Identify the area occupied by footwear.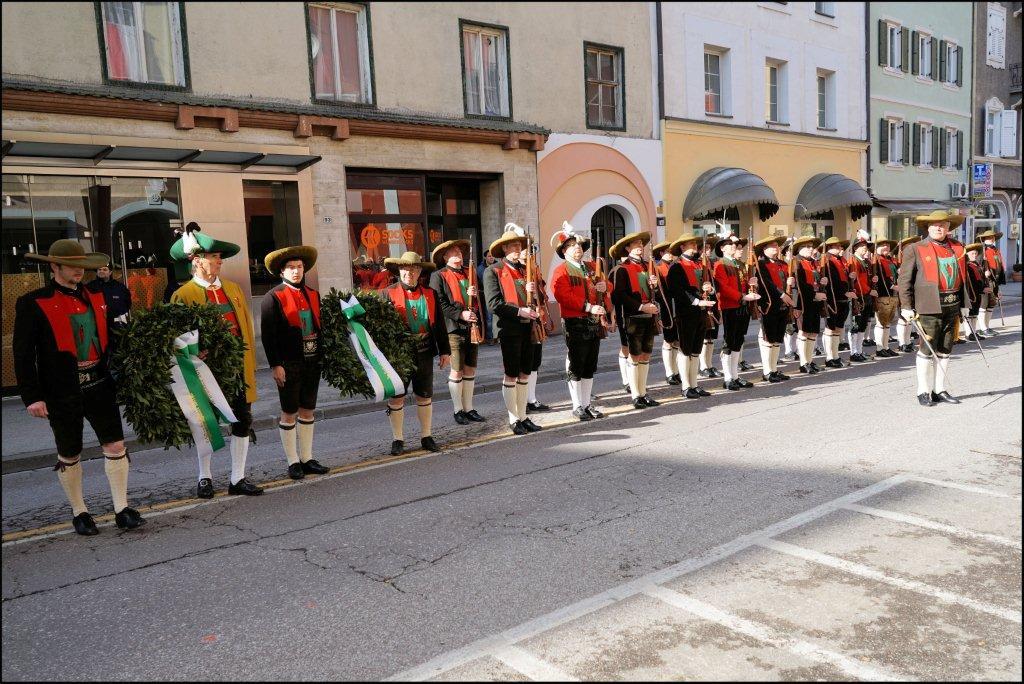
Area: bbox=(850, 346, 870, 362).
